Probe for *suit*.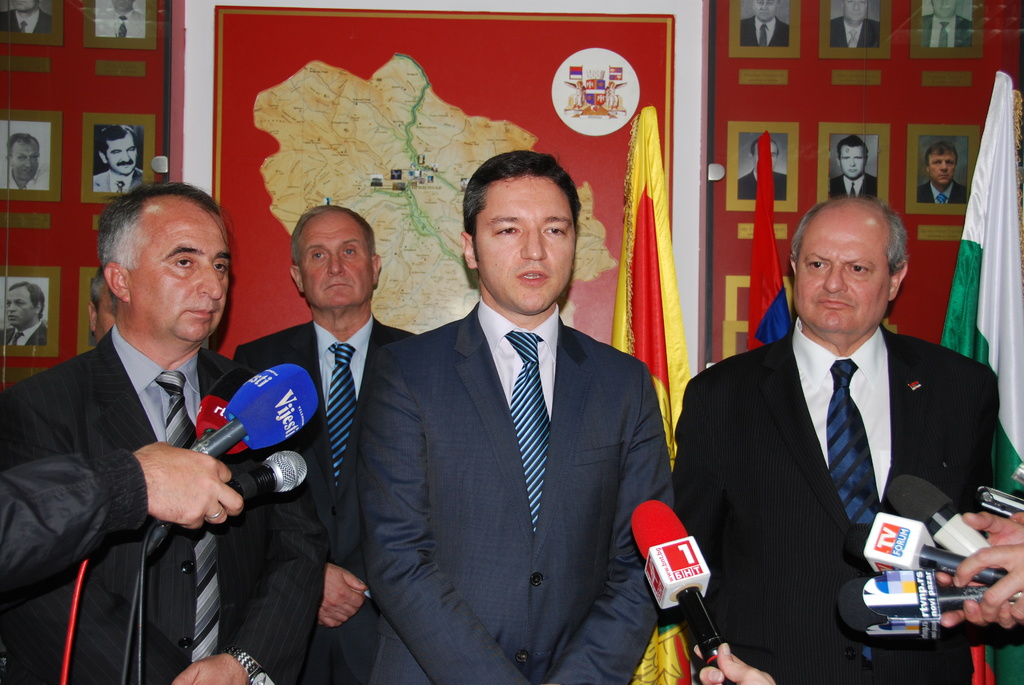
Probe result: crop(2, 326, 47, 347).
